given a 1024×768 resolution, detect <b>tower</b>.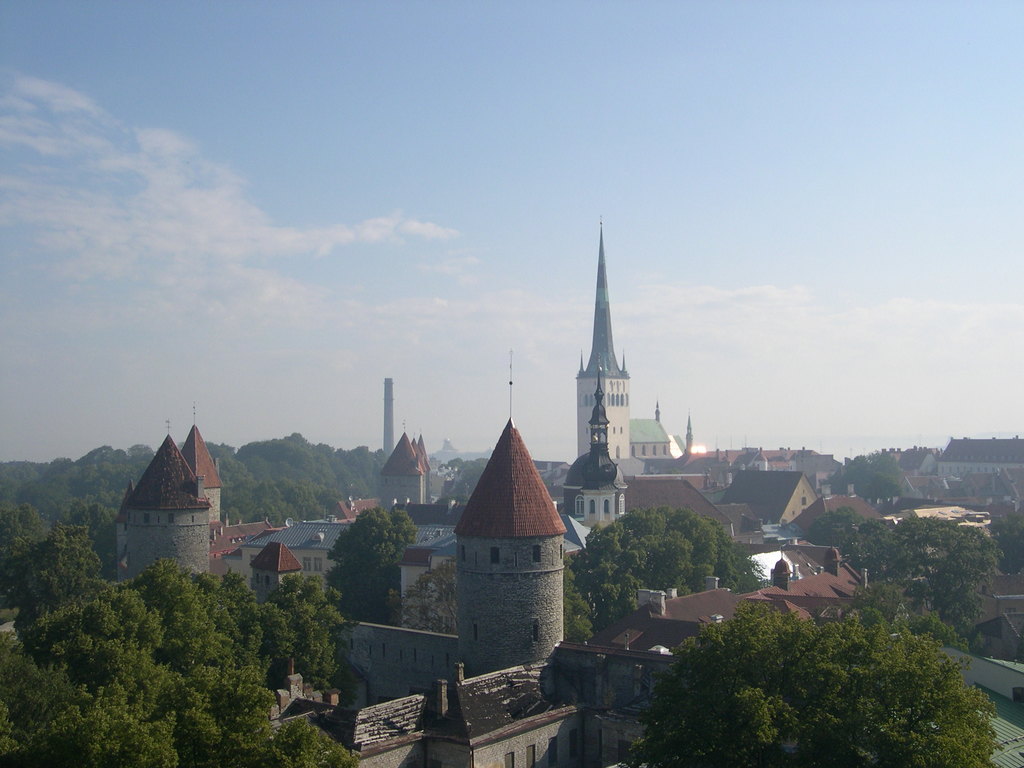
453, 404, 563, 671.
